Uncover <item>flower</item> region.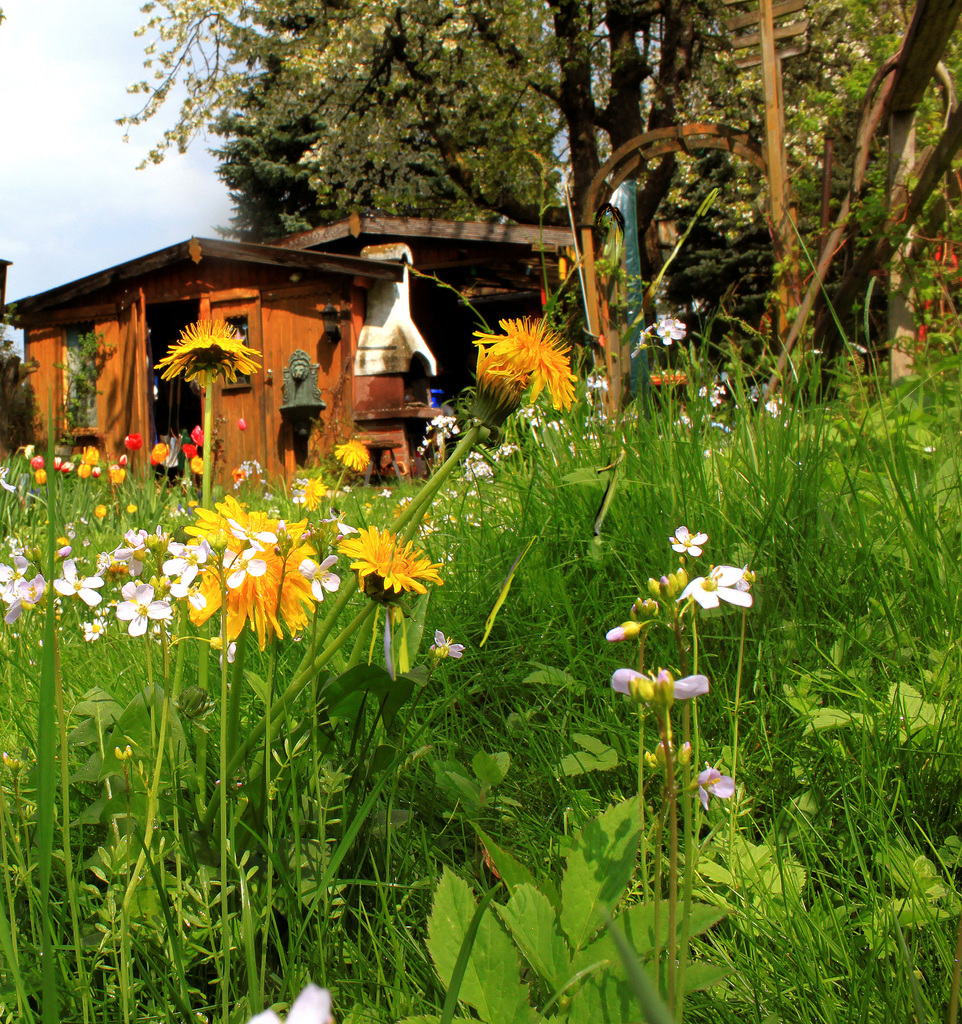
Uncovered: (468, 314, 585, 412).
